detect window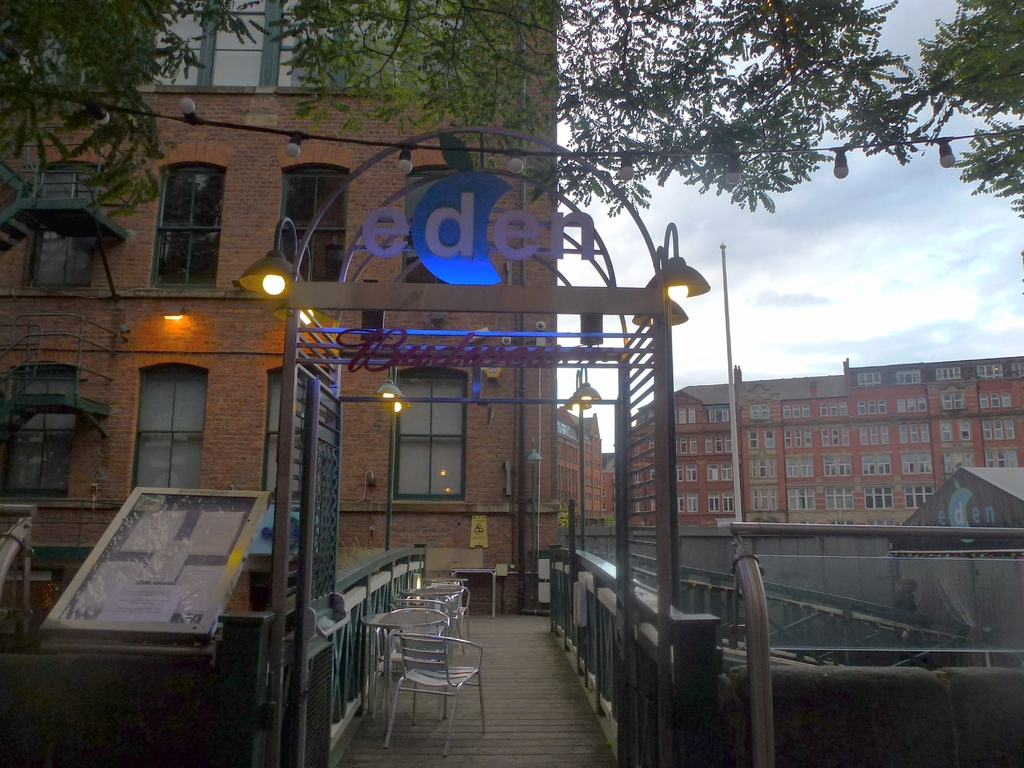
{"x1": 909, "y1": 422, "x2": 918, "y2": 440}
